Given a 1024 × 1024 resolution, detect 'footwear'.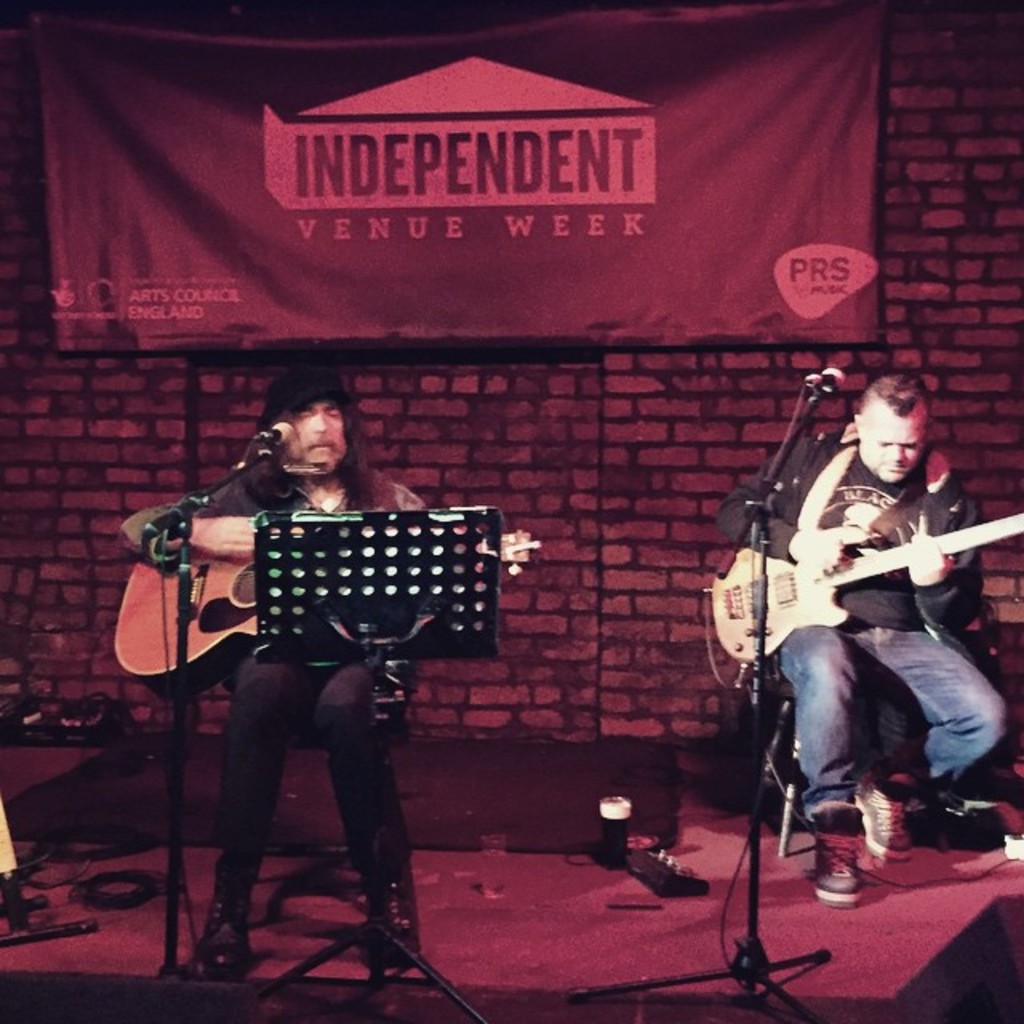
366, 866, 429, 971.
